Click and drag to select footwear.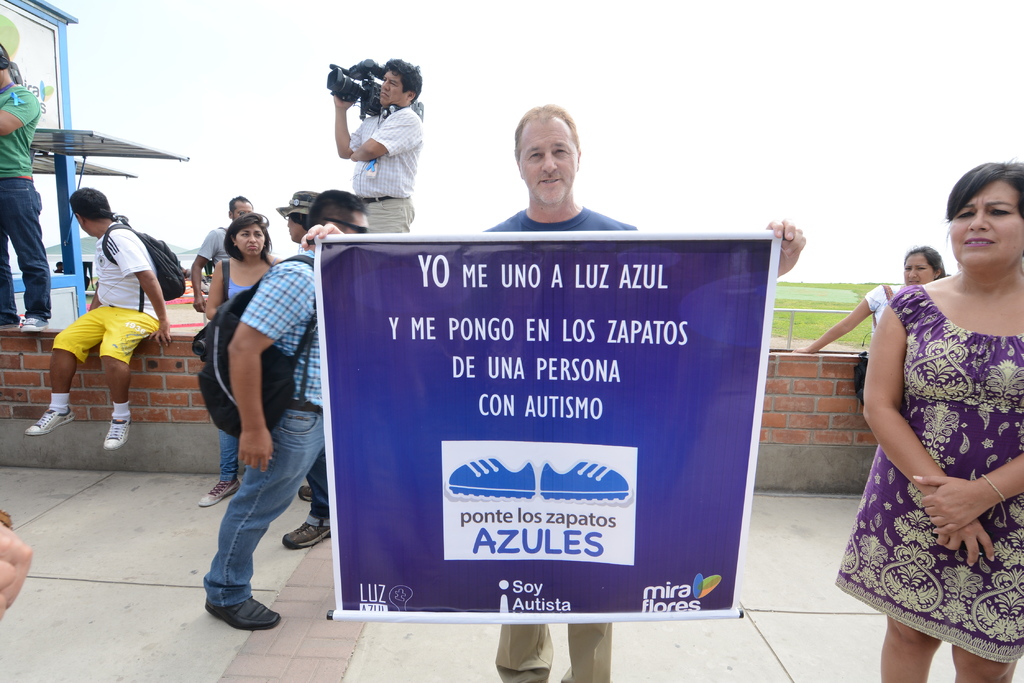
Selection: crop(191, 568, 263, 636).
